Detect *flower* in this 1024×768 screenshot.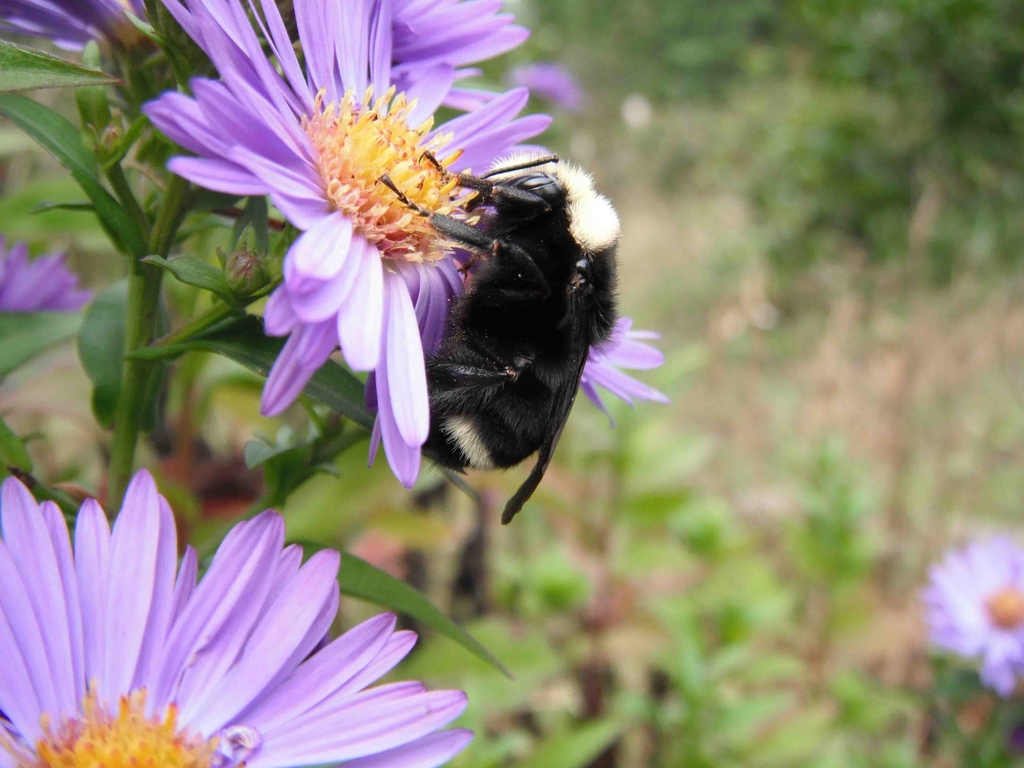
Detection: {"x1": 0, "y1": 468, "x2": 476, "y2": 767}.
